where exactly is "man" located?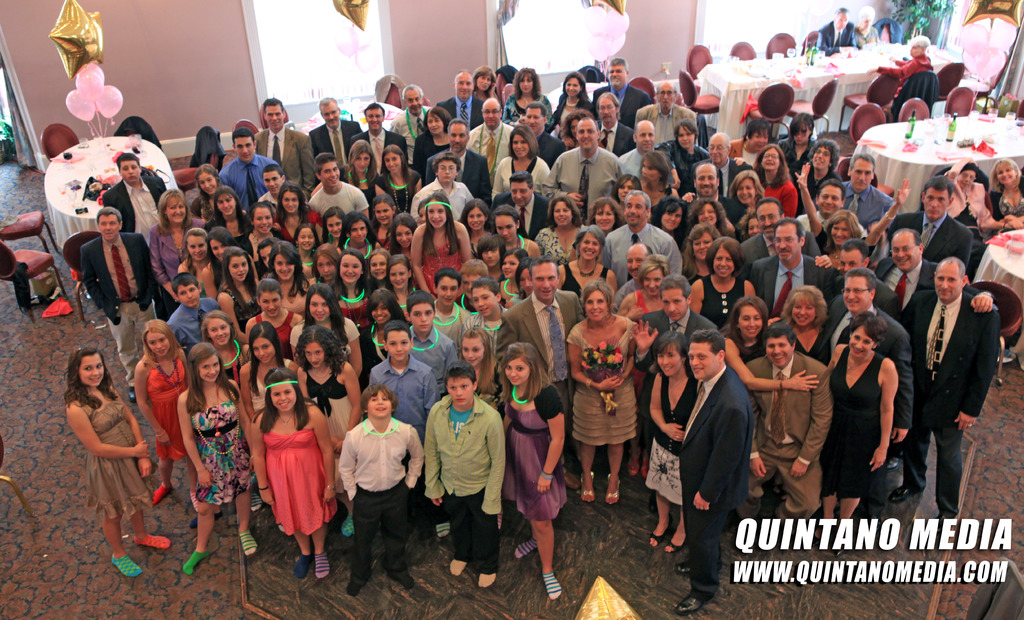
Its bounding box is {"left": 307, "top": 97, "right": 358, "bottom": 177}.
